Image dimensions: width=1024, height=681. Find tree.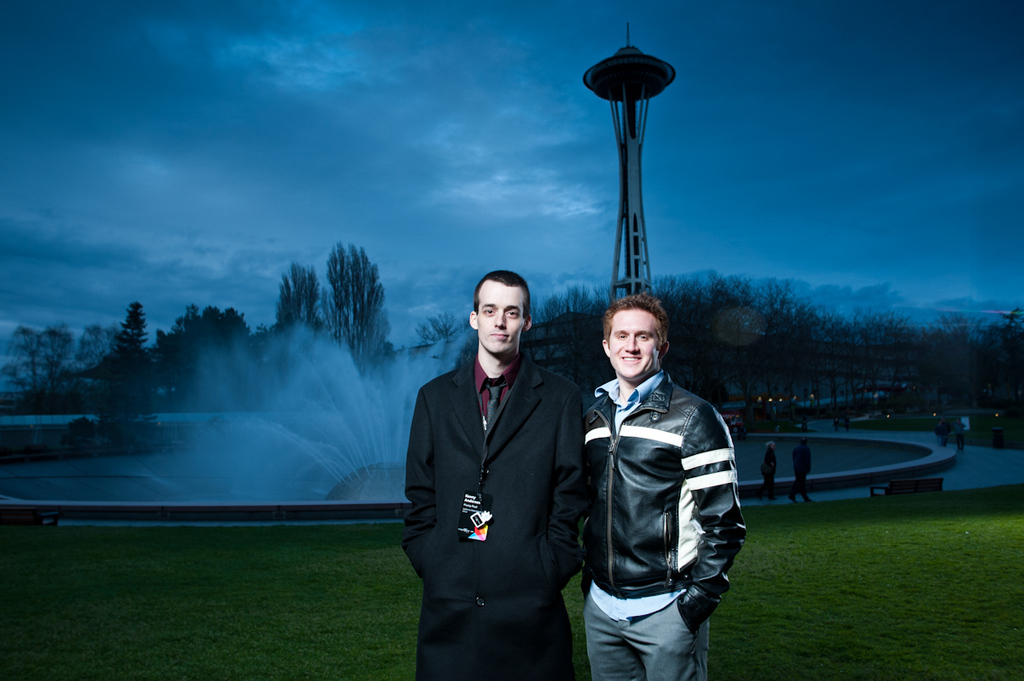
bbox(979, 303, 1023, 411).
